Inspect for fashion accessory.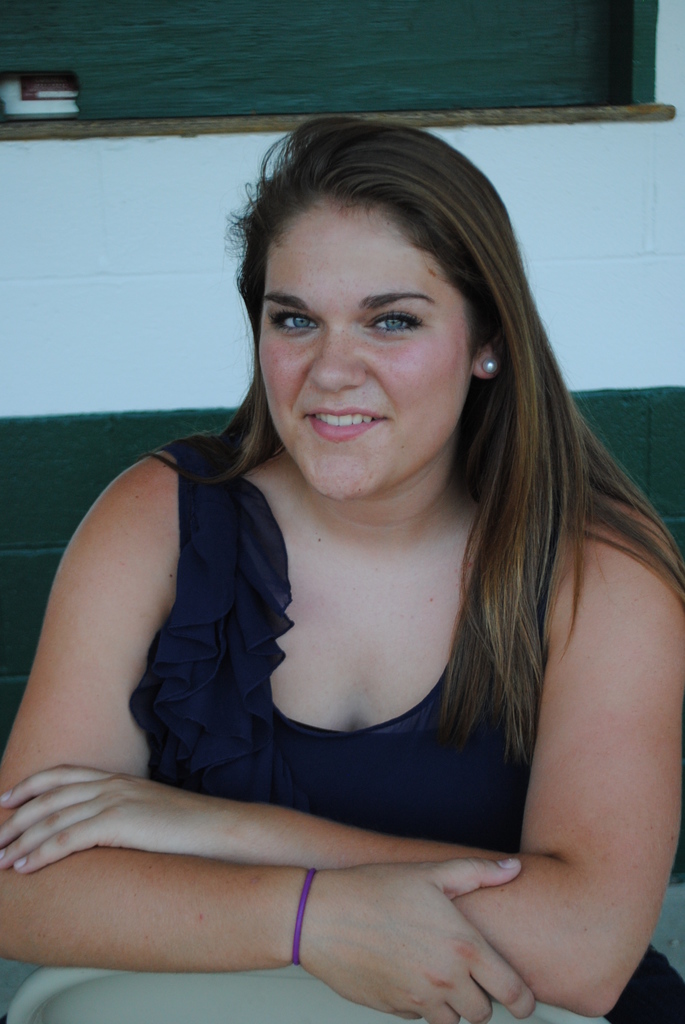
Inspection: (left=289, top=860, right=320, bottom=967).
